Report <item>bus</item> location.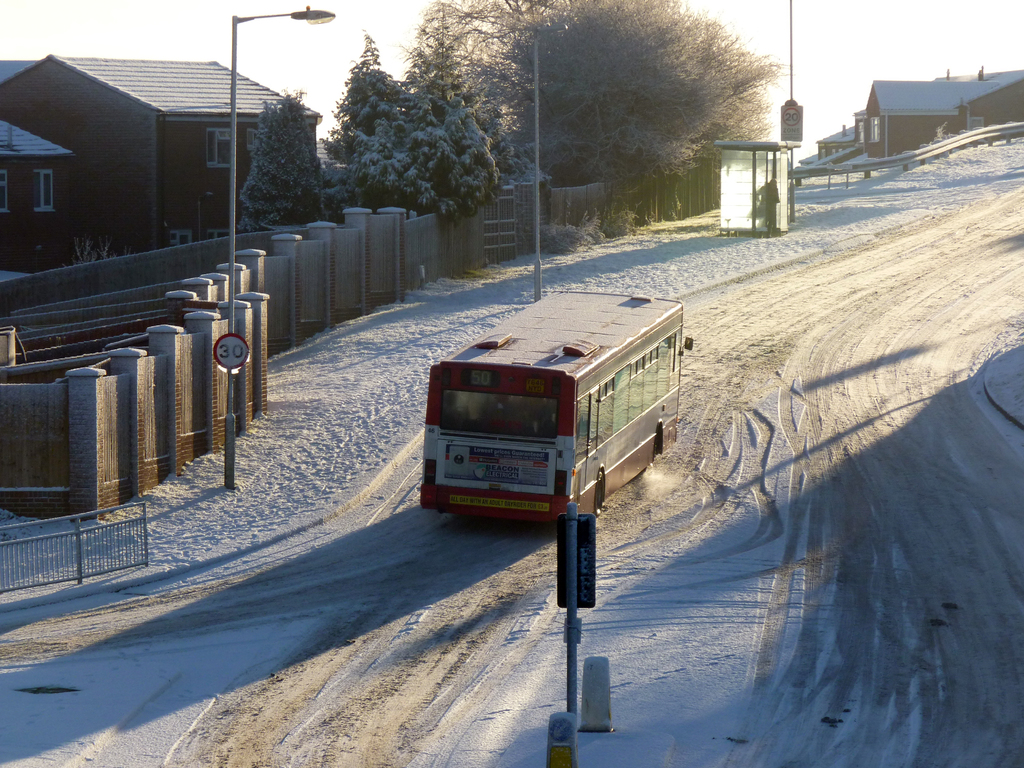
Report: (420, 290, 692, 517).
